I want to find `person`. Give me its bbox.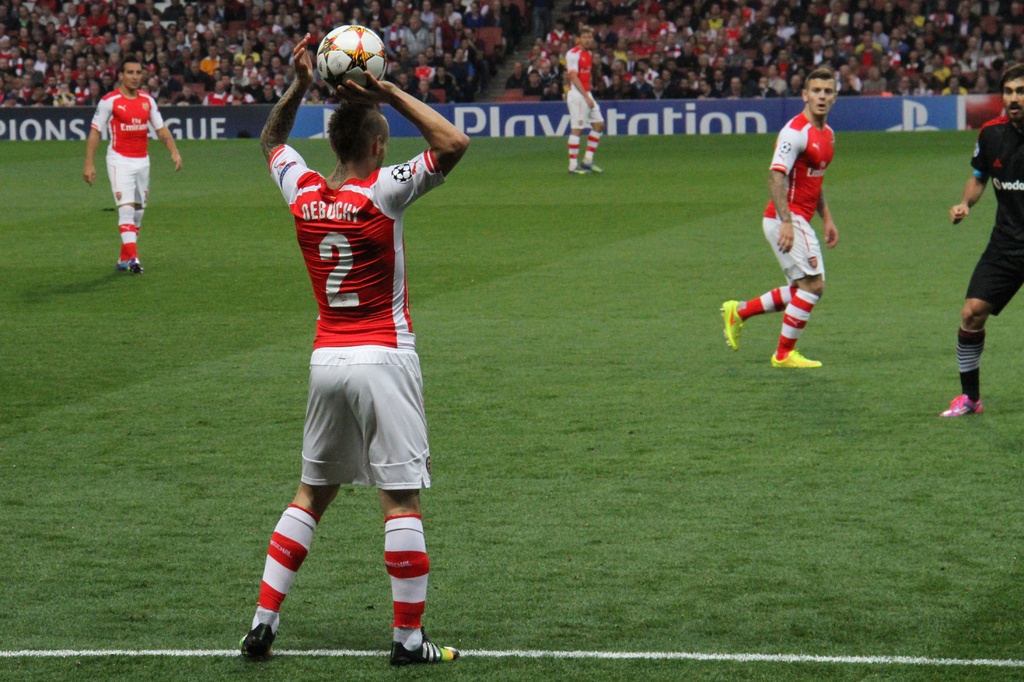
237 28 474 666.
